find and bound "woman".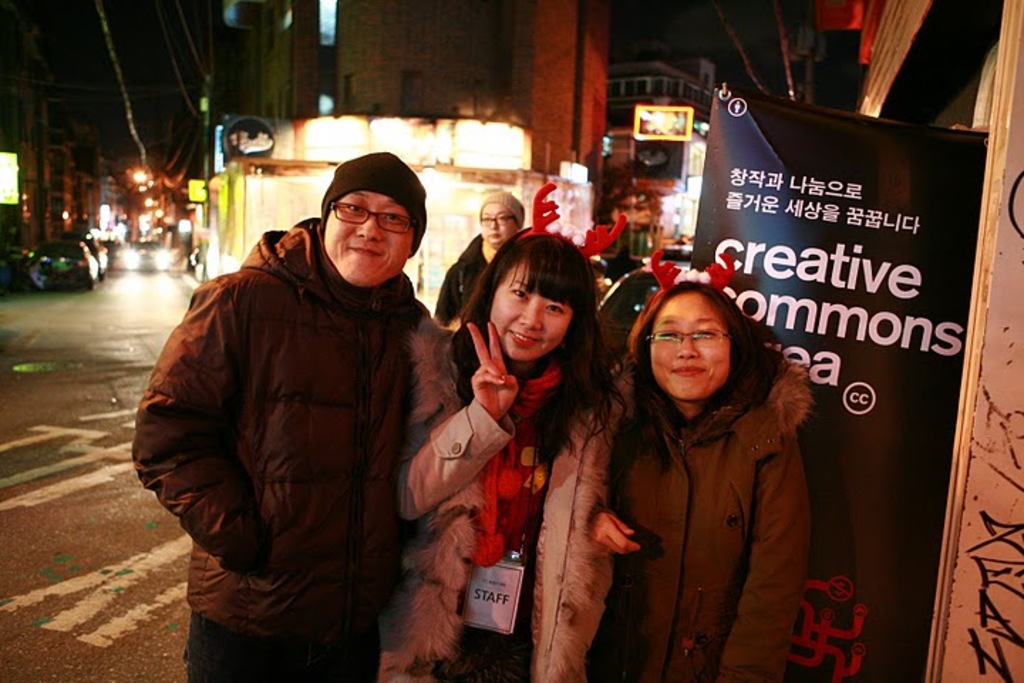
Bound: box=[434, 188, 530, 327].
